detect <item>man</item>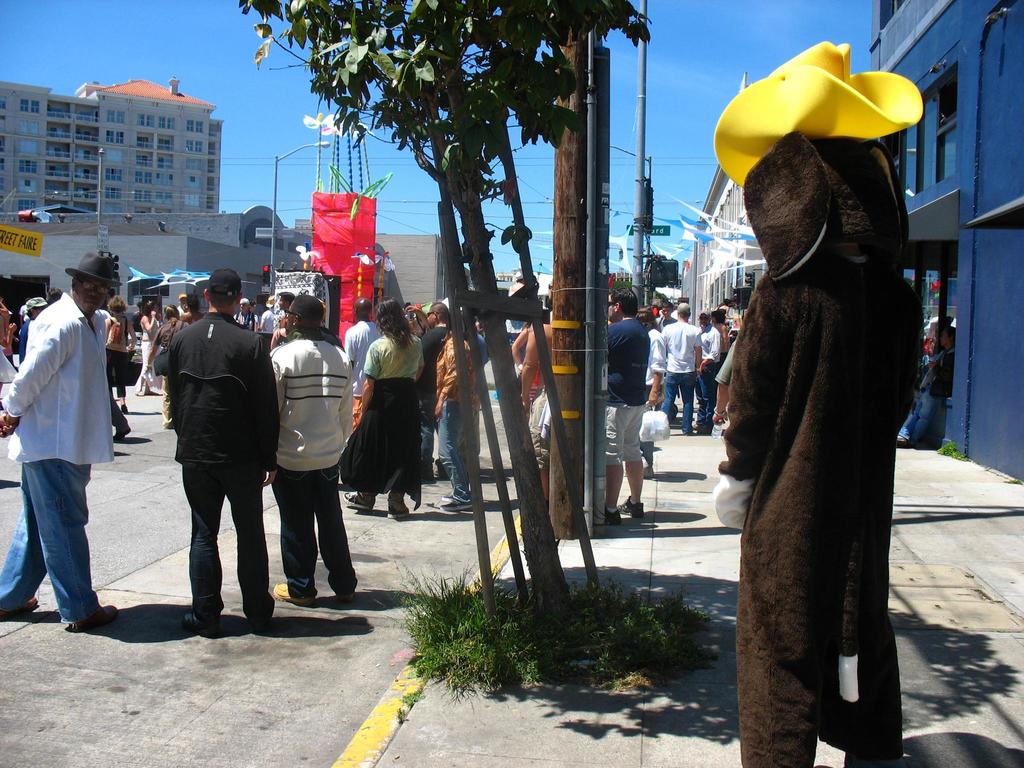
pyautogui.locateOnScreen(236, 296, 259, 330)
